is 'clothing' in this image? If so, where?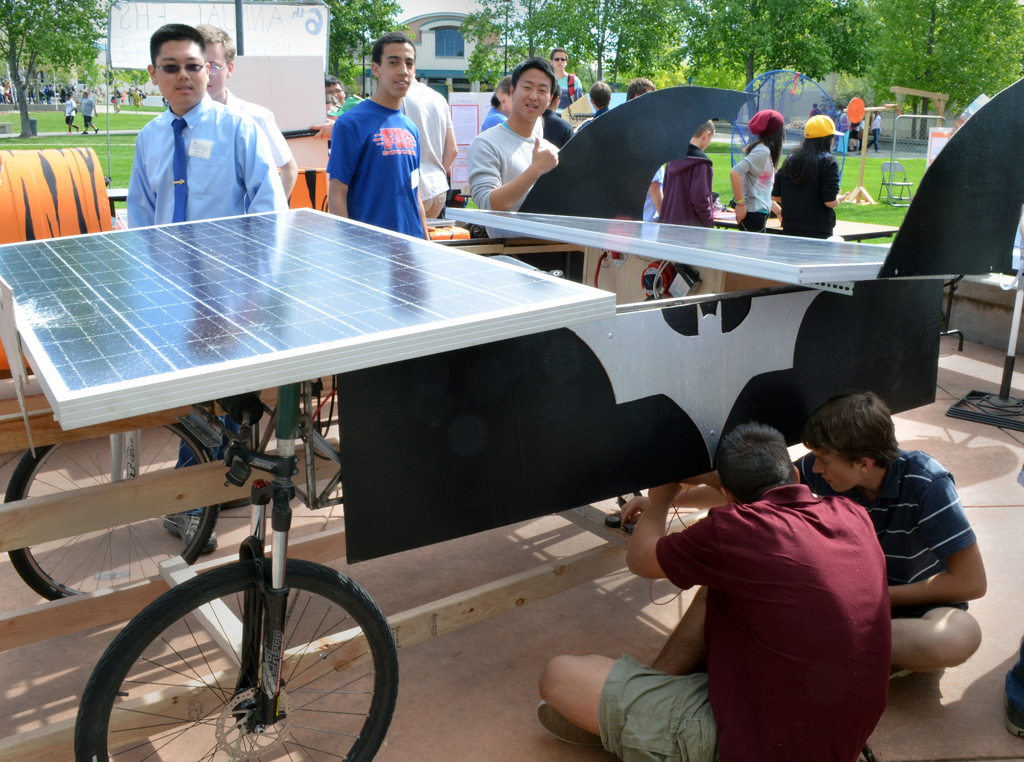
Yes, at x1=124 y1=89 x2=284 y2=469.
